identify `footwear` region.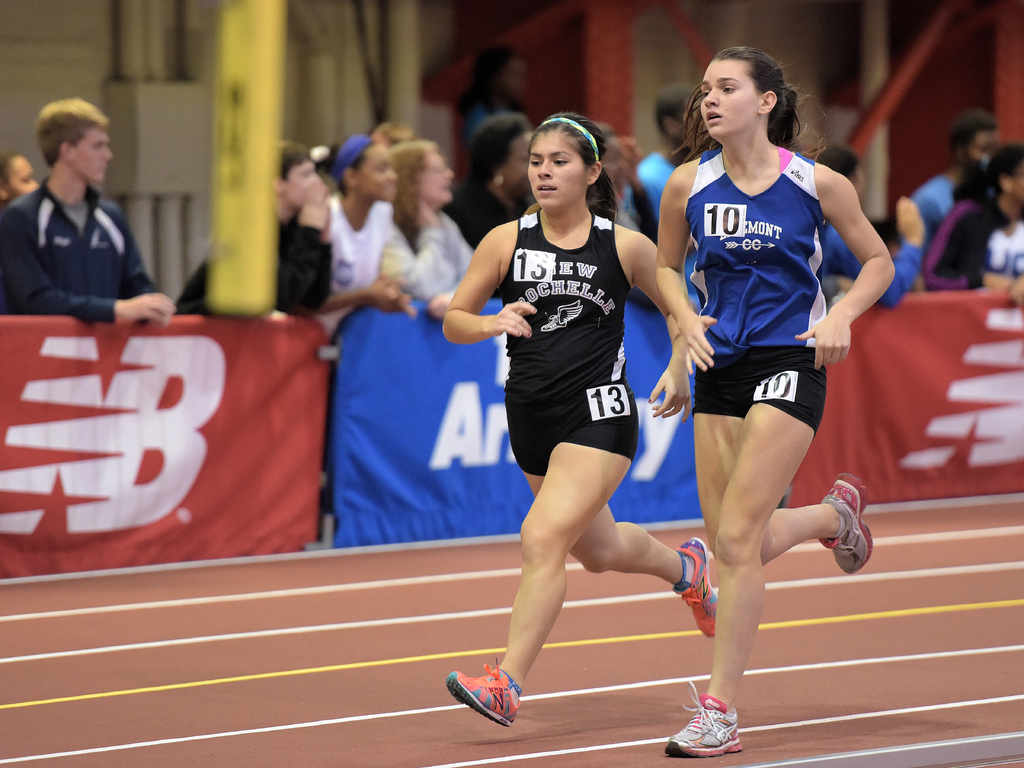
Region: box=[450, 677, 529, 740].
